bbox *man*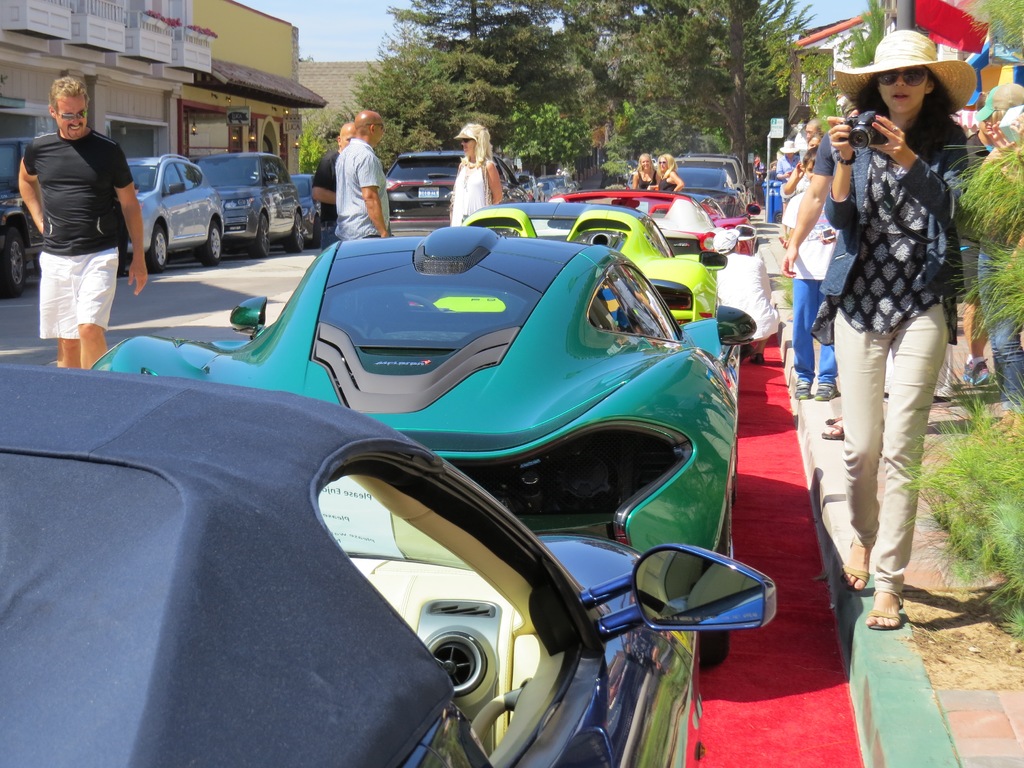
{"left": 308, "top": 118, "right": 357, "bottom": 256}
